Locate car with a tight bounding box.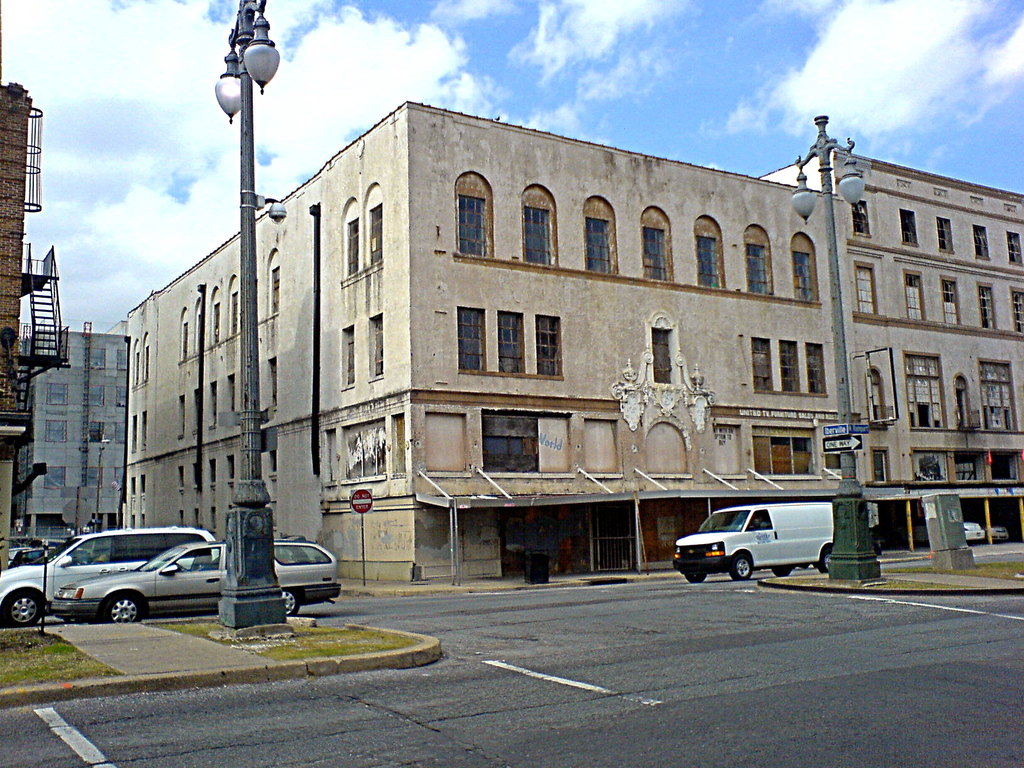
x1=9 y1=547 x2=55 y2=568.
